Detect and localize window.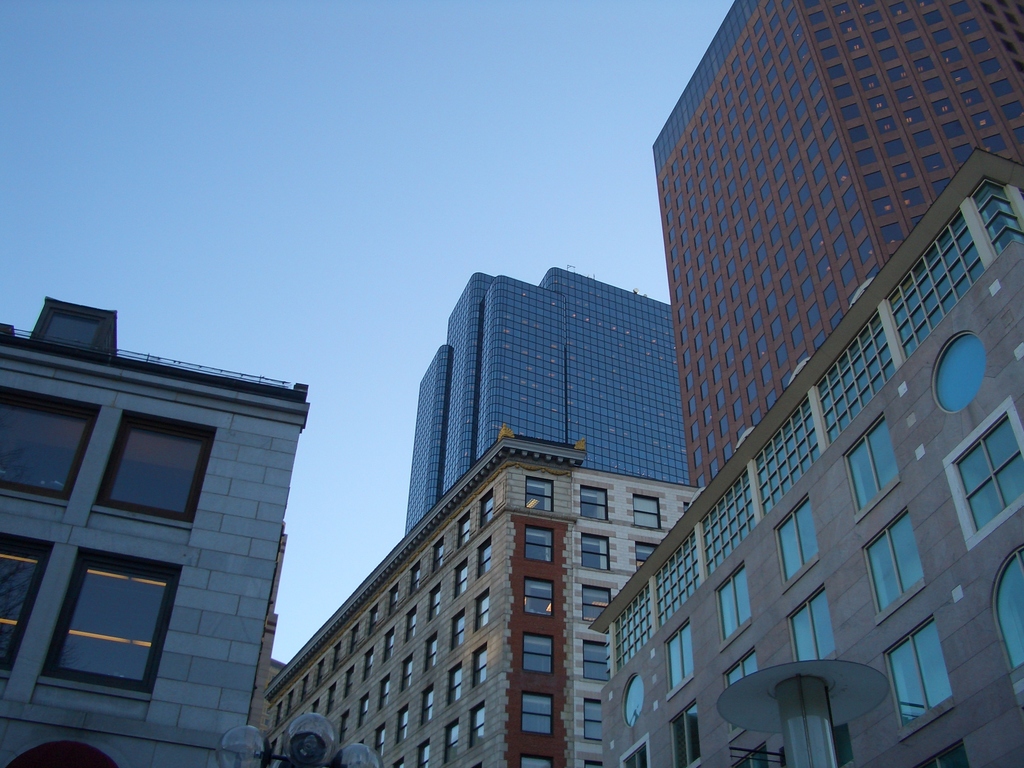
Localized at (x1=447, y1=658, x2=462, y2=711).
